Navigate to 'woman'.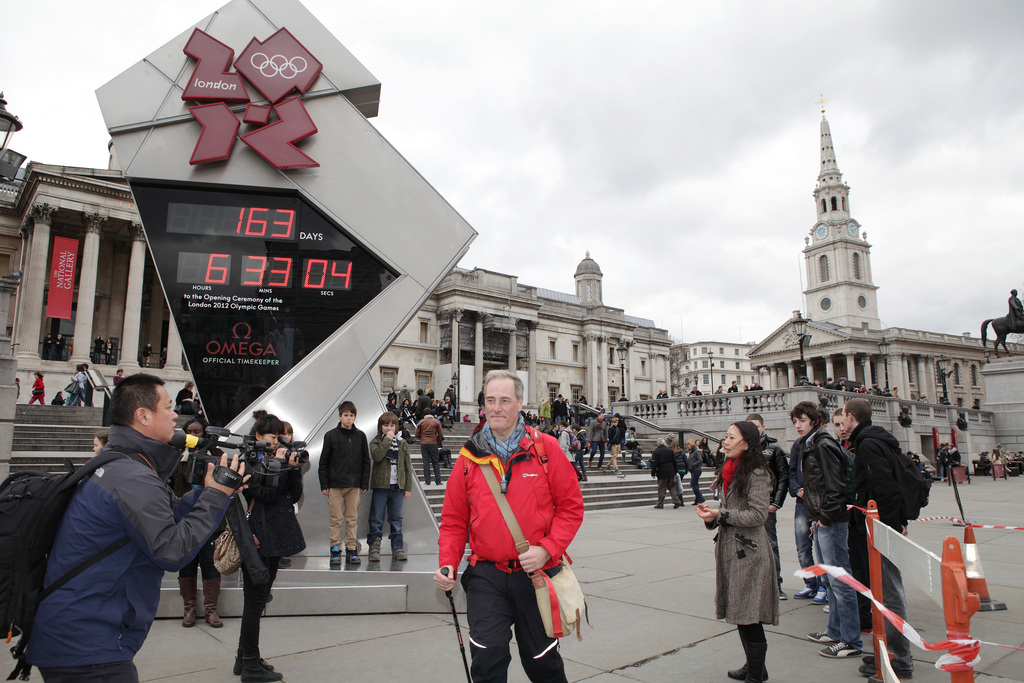
Navigation target: [408,397,417,418].
